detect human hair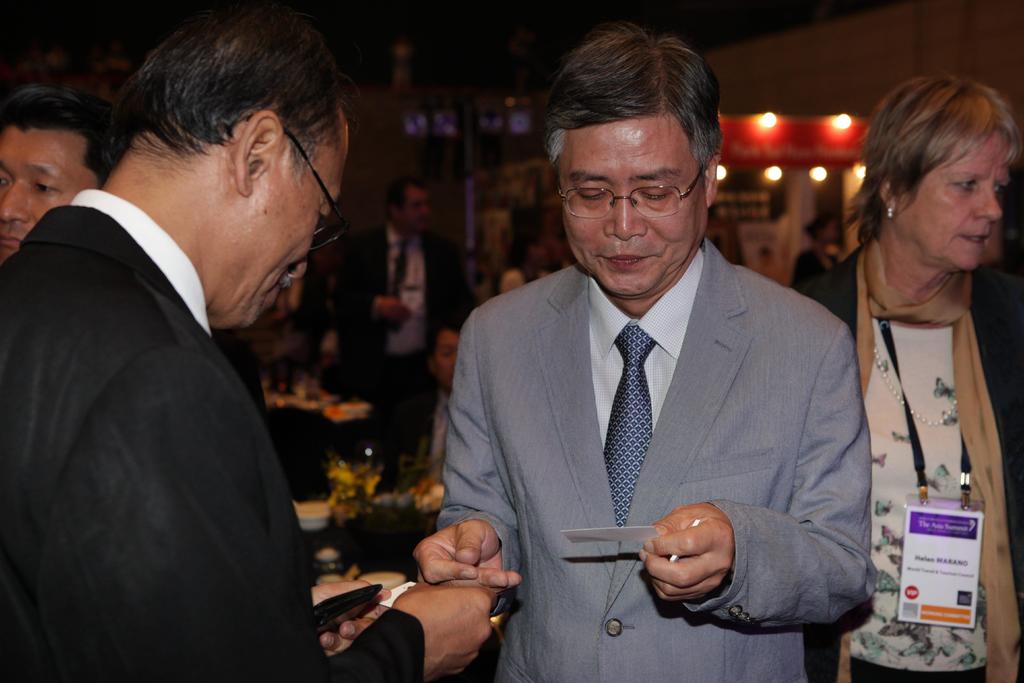
left=100, top=26, right=332, bottom=217
